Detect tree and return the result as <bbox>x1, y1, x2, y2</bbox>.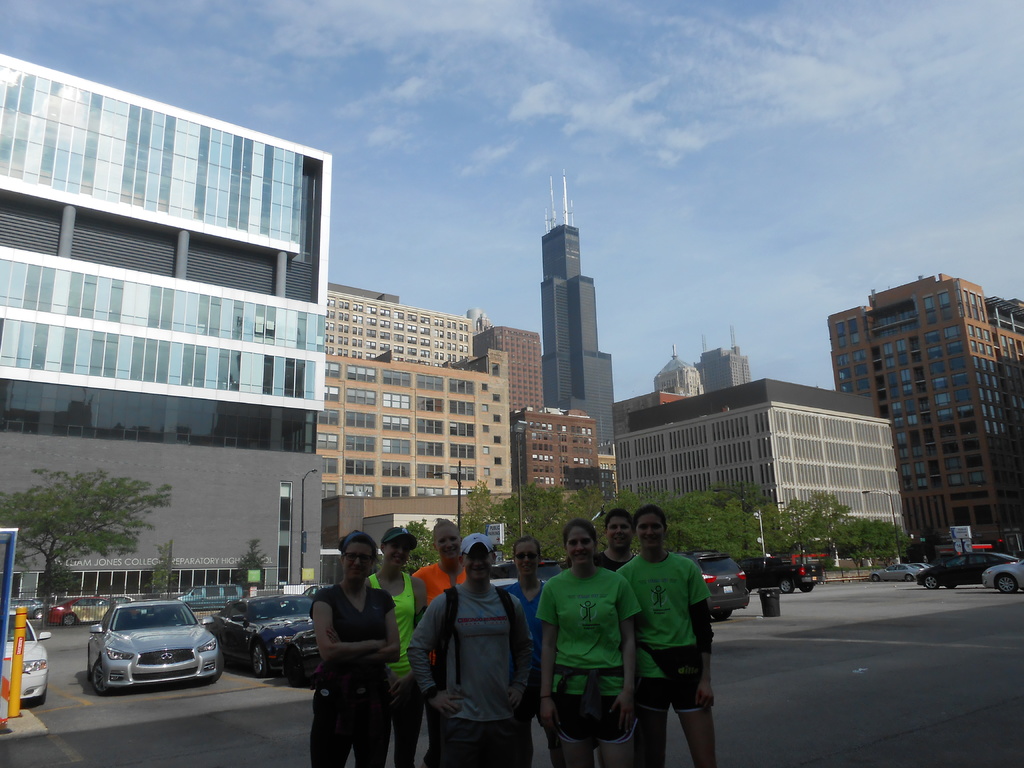
<bbox>15, 460, 163, 594</bbox>.
